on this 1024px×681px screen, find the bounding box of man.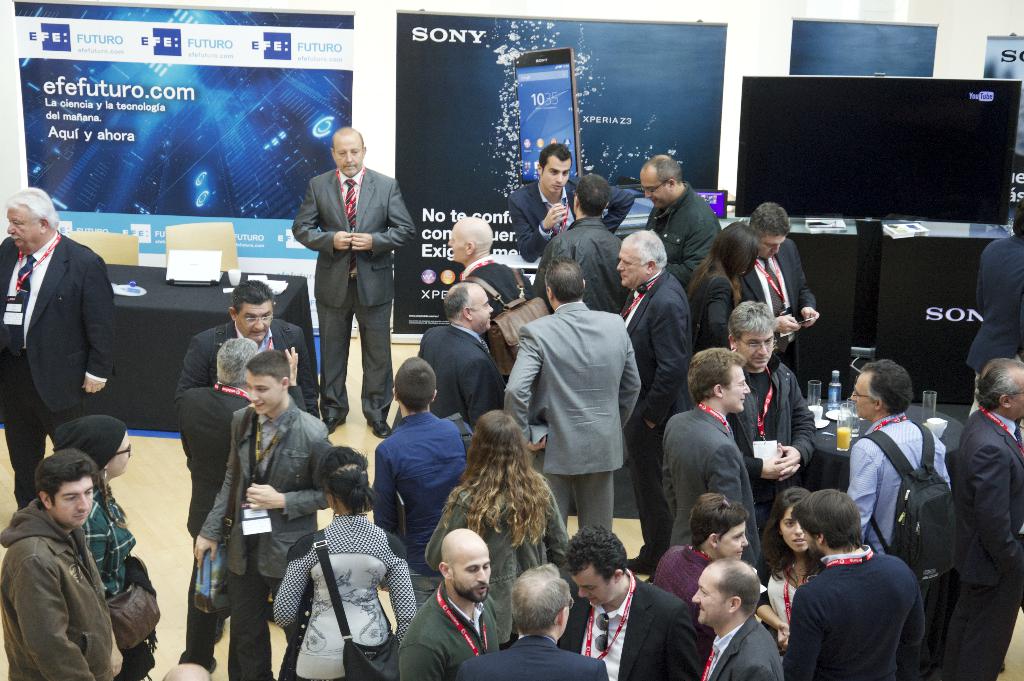
Bounding box: <region>739, 197, 821, 379</region>.
